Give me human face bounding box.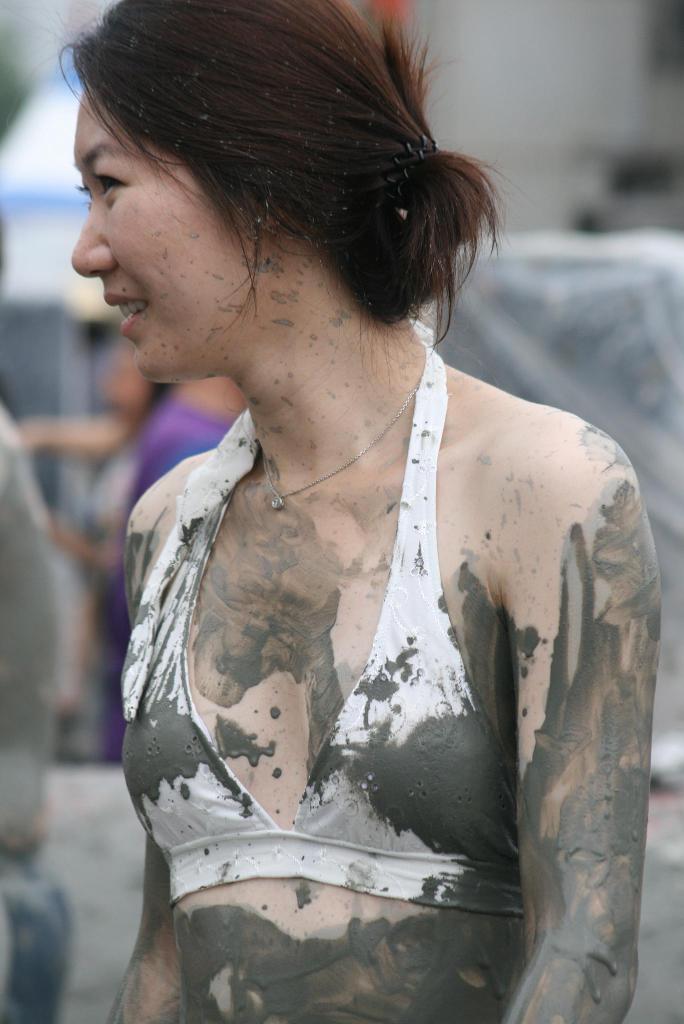
(67,85,223,384).
